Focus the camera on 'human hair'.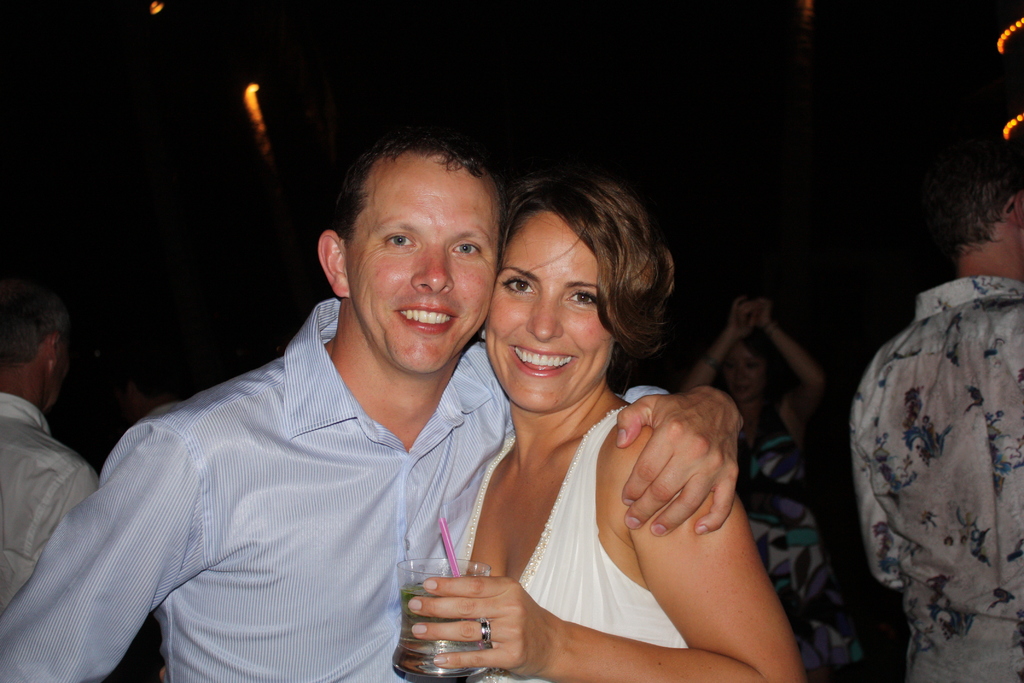
Focus region: [left=325, top=120, right=515, bottom=238].
